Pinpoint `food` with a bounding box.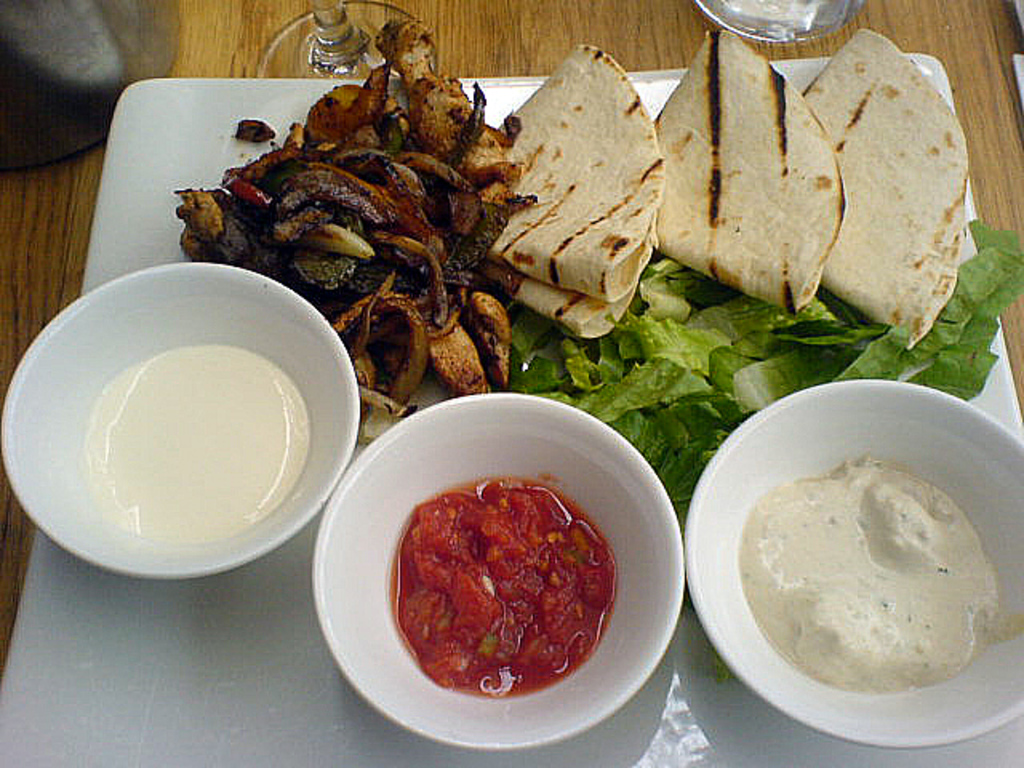
crop(395, 472, 630, 706).
